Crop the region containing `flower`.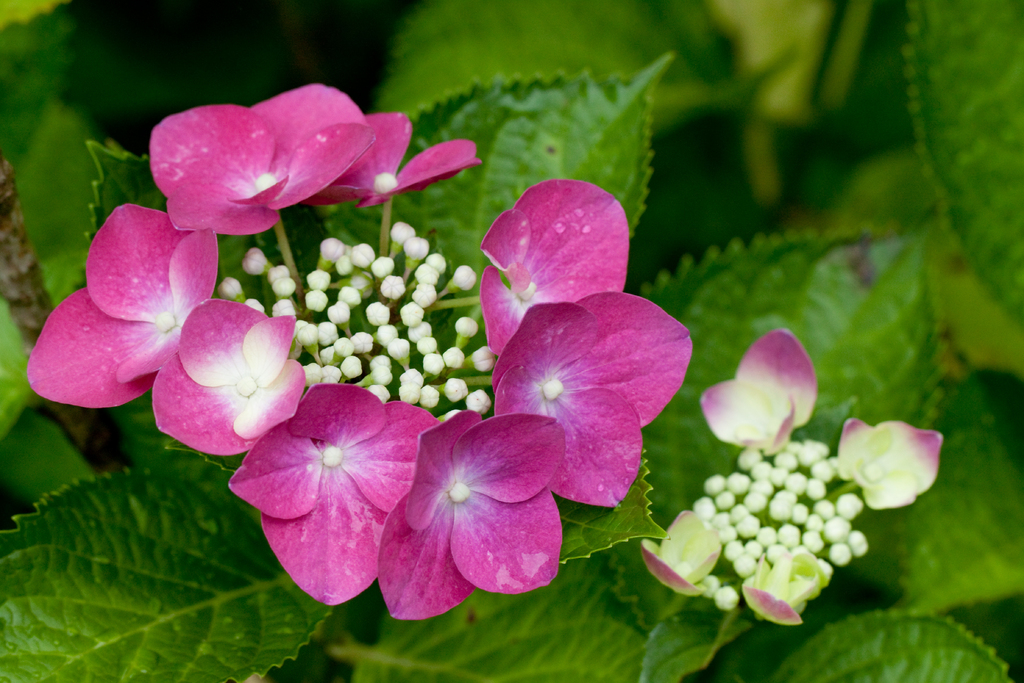
Crop region: 154/295/307/457.
